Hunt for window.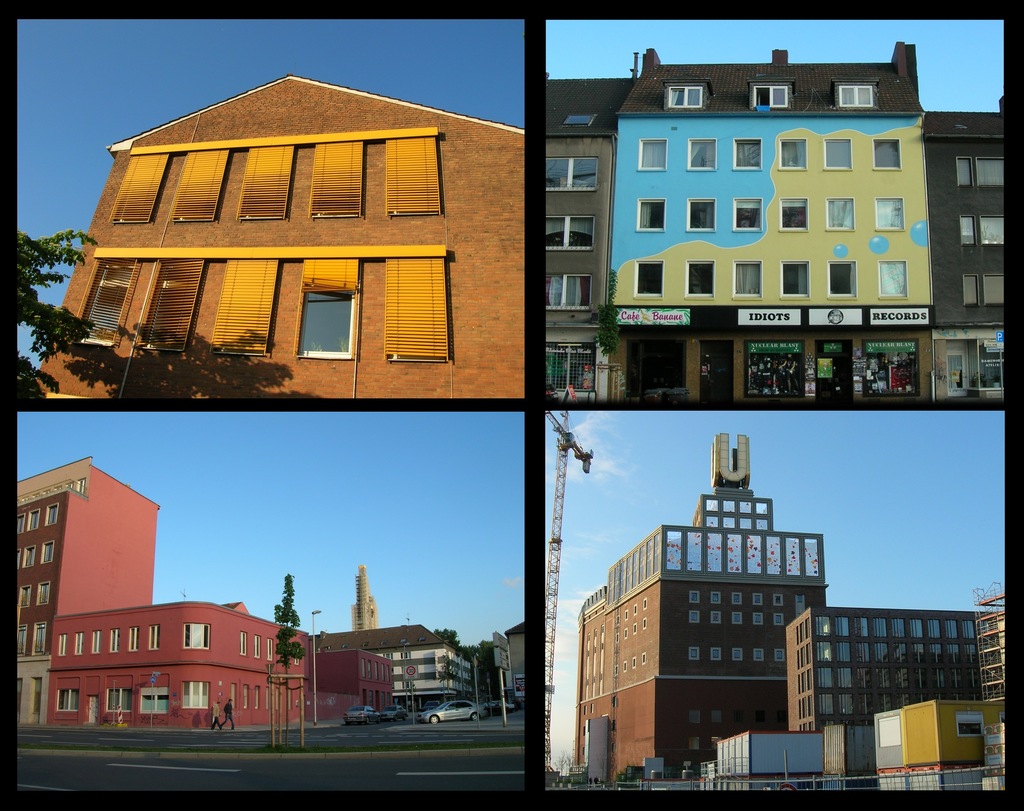
Hunted down at (left=252, top=638, right=266, bottom=661).
